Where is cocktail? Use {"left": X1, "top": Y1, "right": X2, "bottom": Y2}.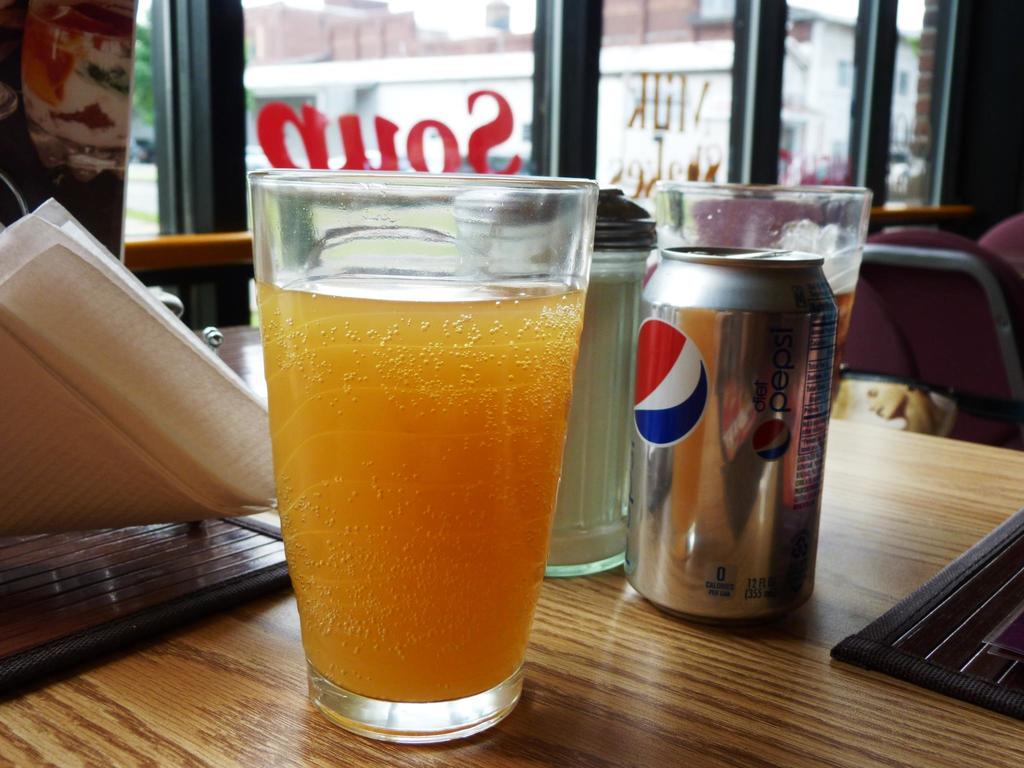
{"left": 243, "top": 169, "right": 600, "bottom": 747}.
